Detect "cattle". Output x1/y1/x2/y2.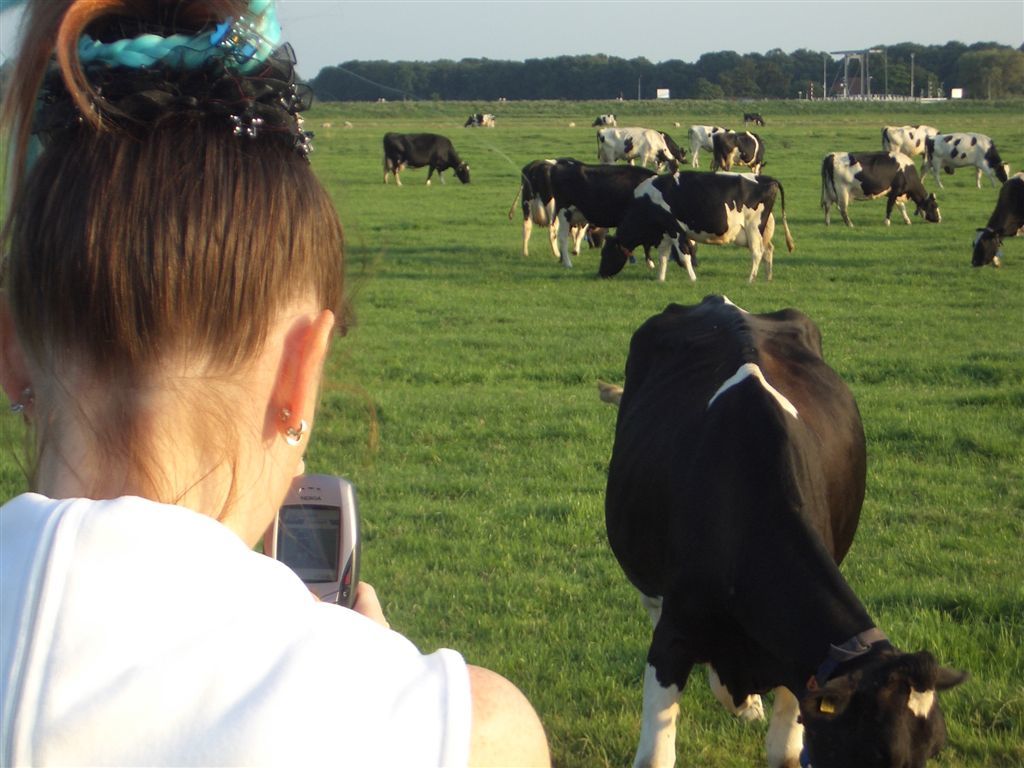
886/122/941/176.
